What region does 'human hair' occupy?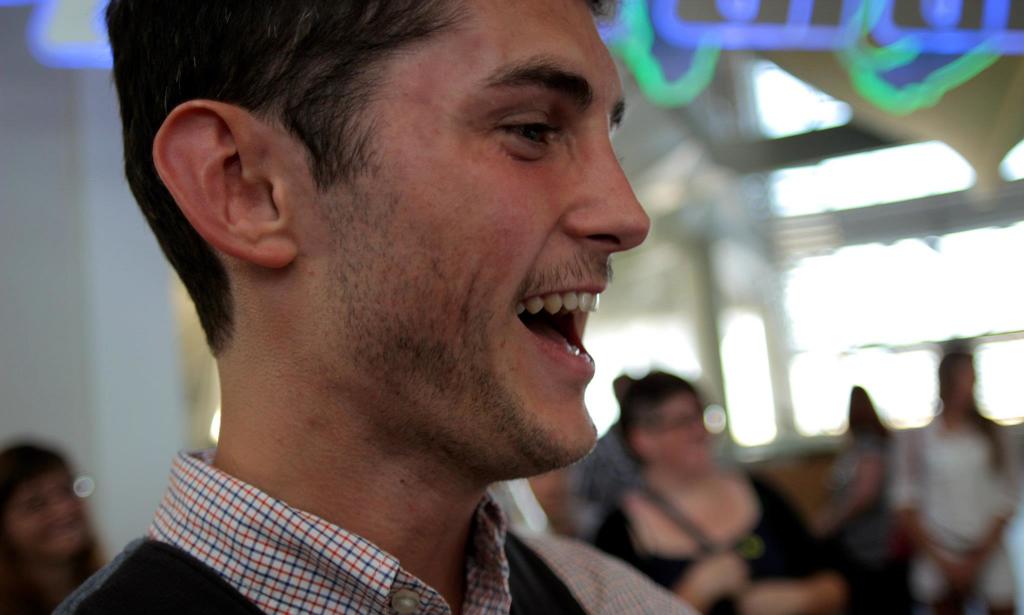
l=0, t=439, r=105, b=614.
